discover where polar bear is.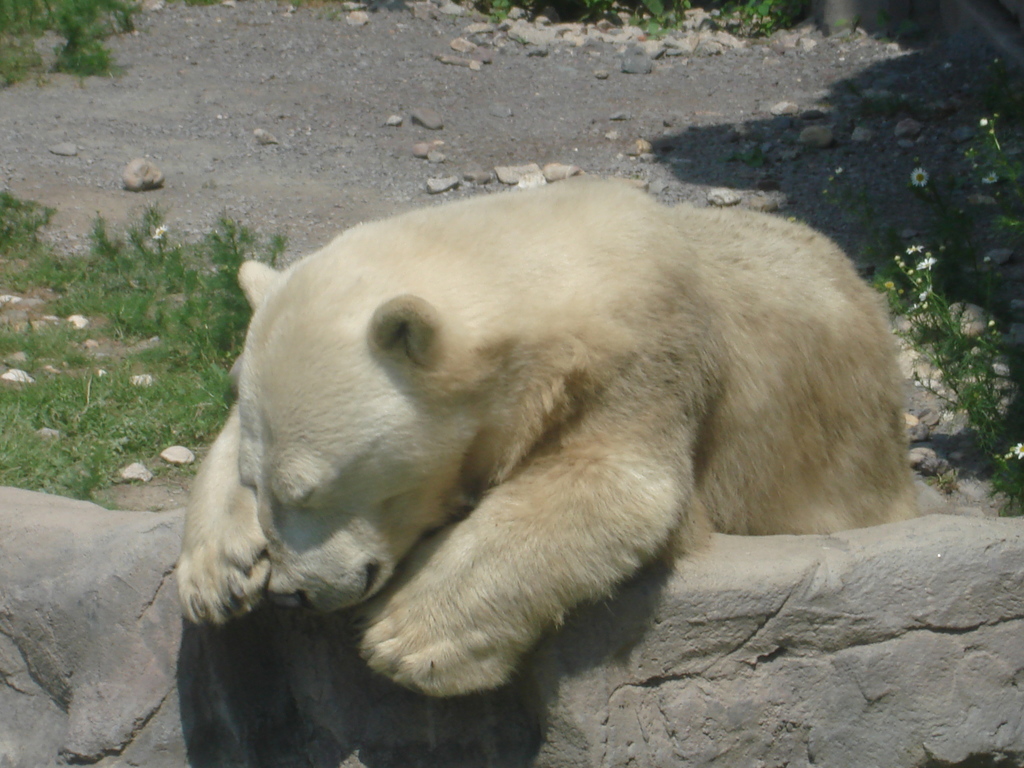
Discovered at [x1=171, y1=171, x2=931, y2=697].
